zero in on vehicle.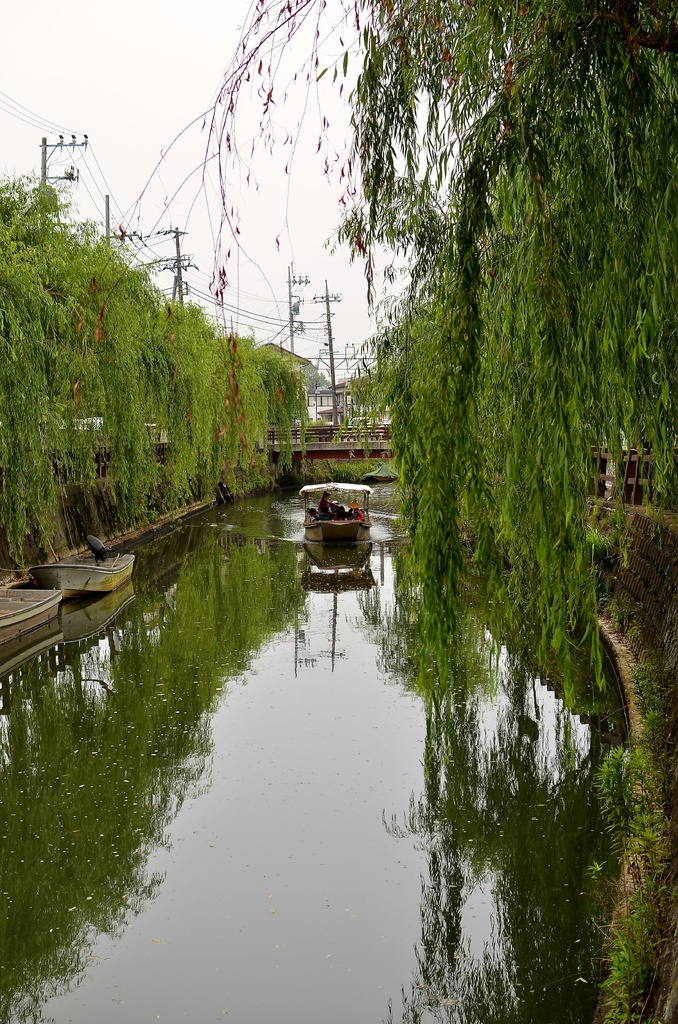
Zeroed in: <bbox>0, 584, 64, 644</bbox>.
